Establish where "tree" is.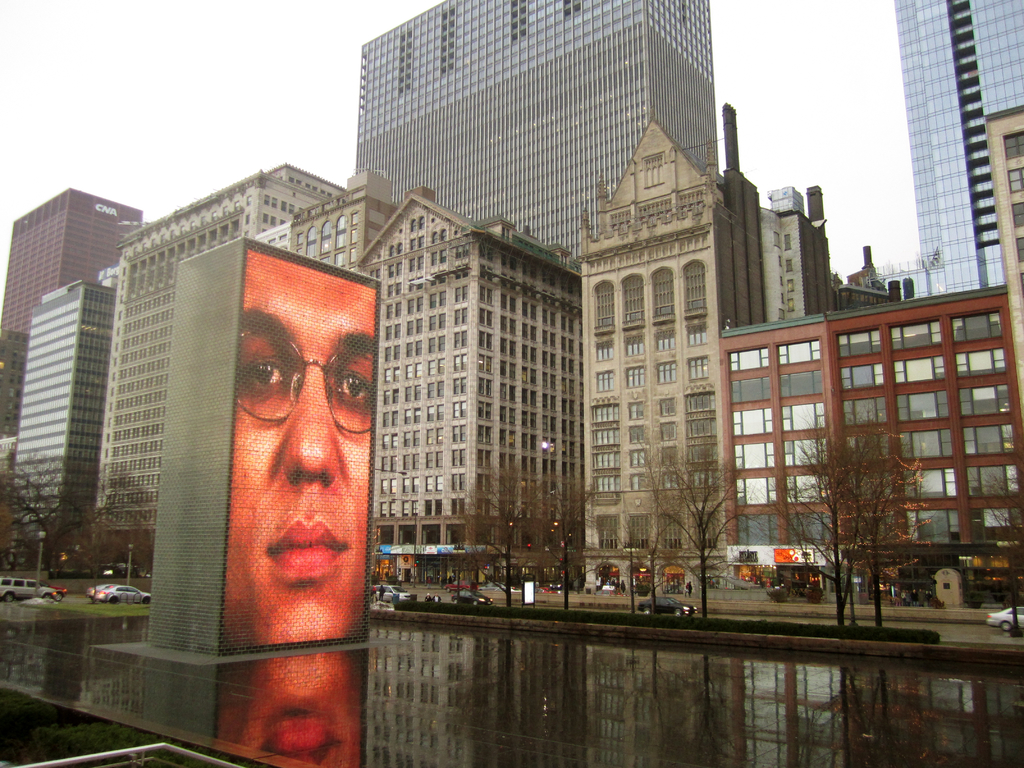
Established at bbox(449, 460, 567, 606).
